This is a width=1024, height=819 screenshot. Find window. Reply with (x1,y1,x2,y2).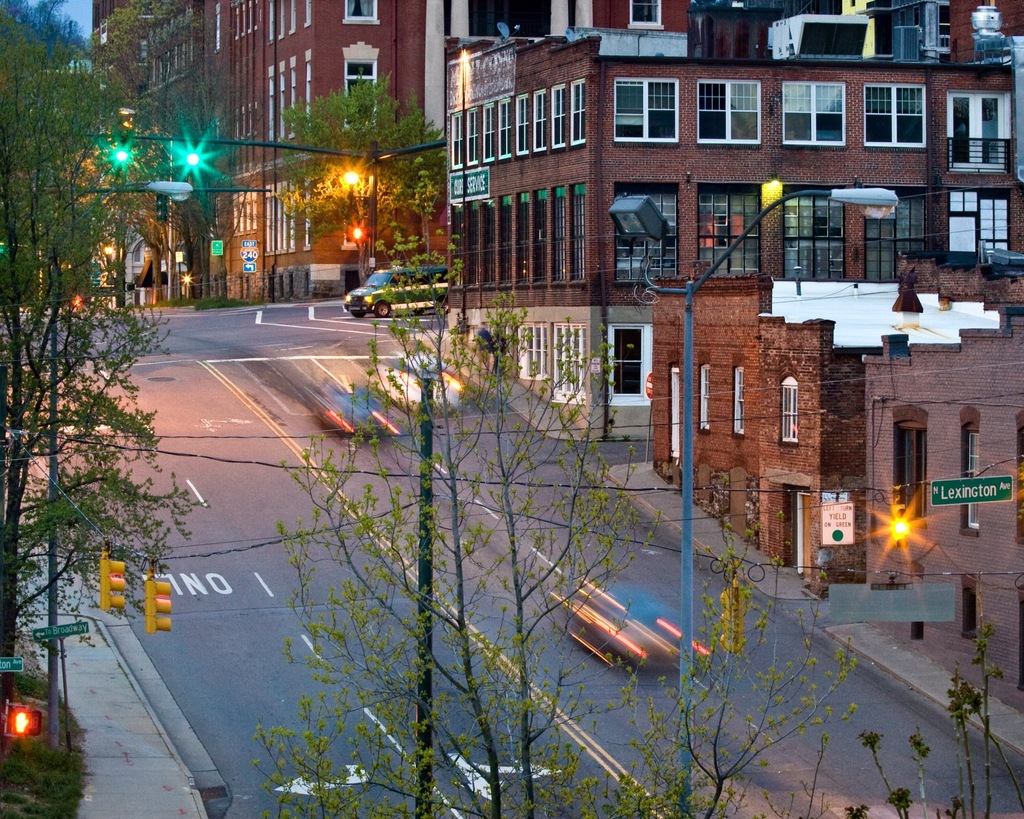
(732,358,745,439).
